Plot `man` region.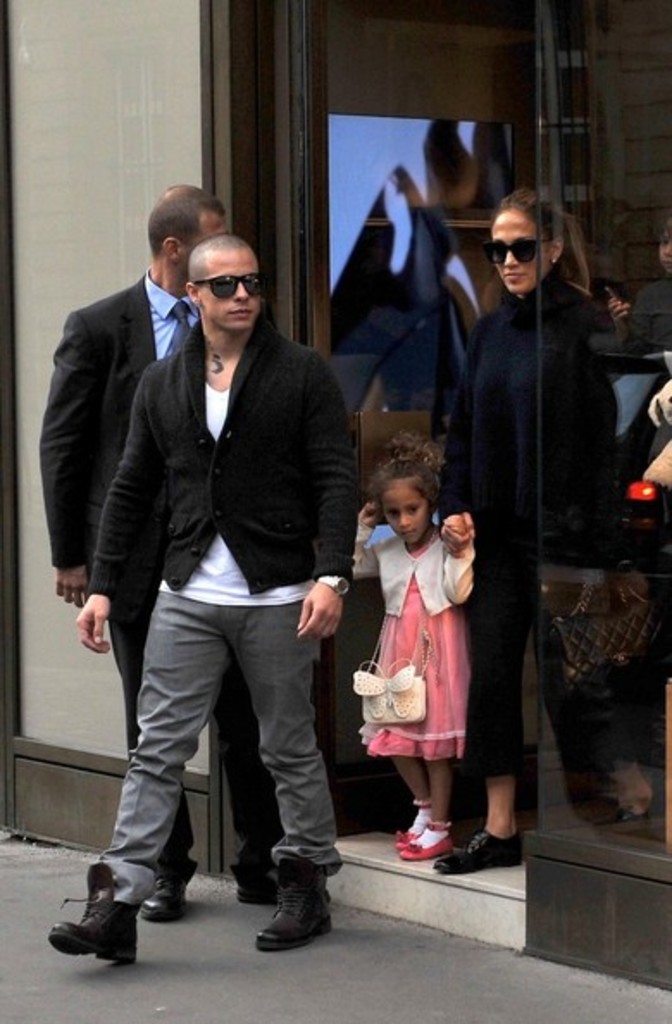
Plotted at box(50, 188, 310, 921).
